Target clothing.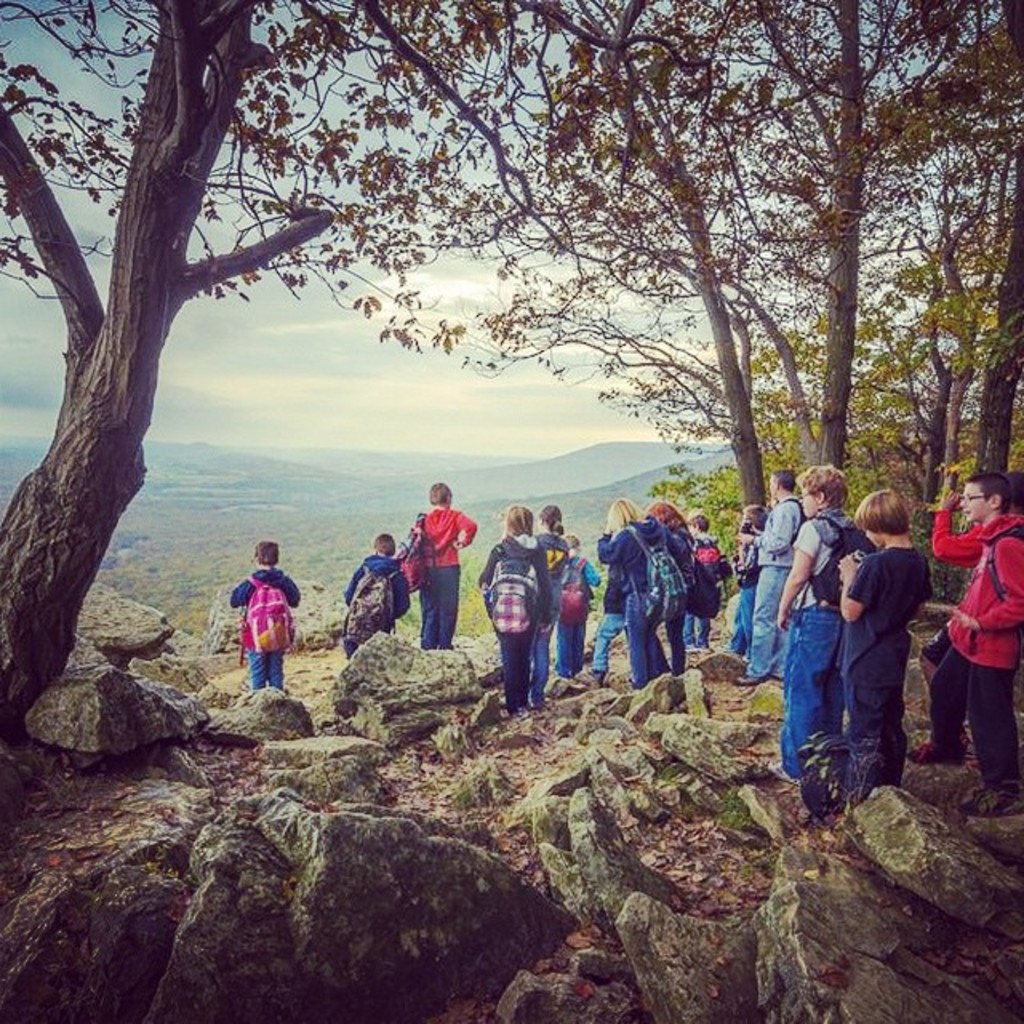
Target region: <bbox>728, 520, 760, 653</bbox>.
